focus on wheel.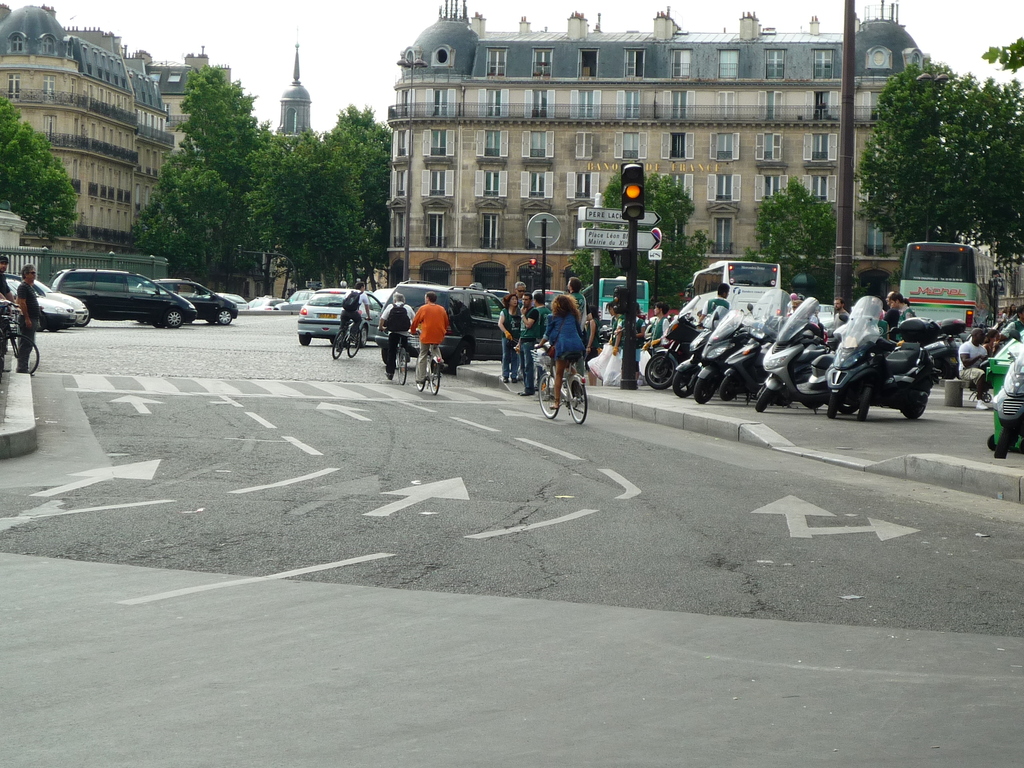
Focused at Rect(719, 358, 738, 403).
